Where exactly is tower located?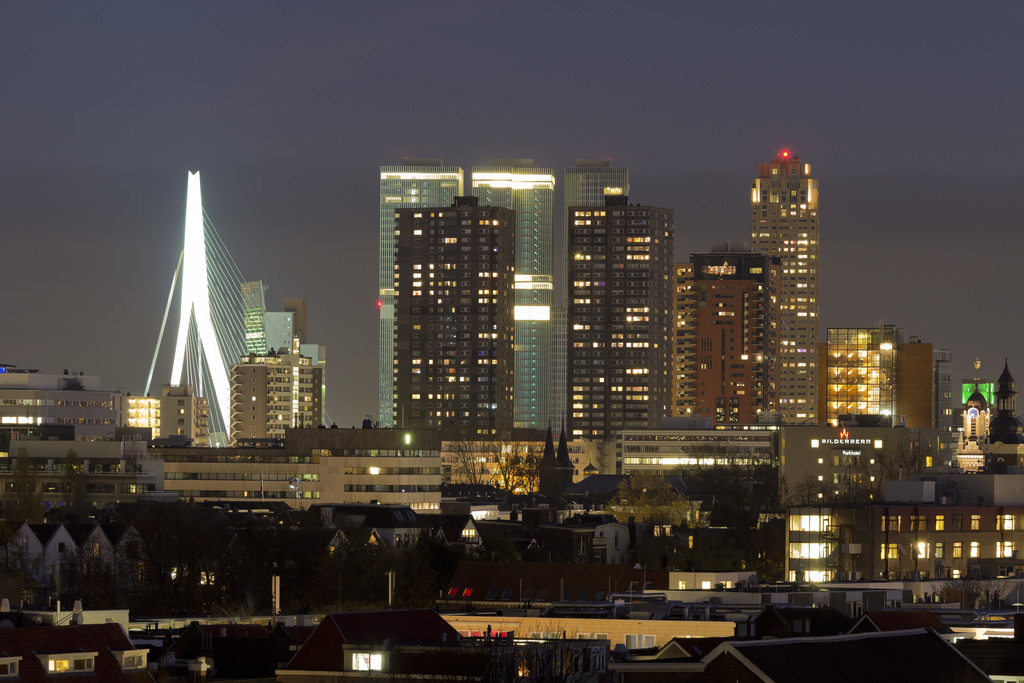
Its bounding box is (394, 200, 512, 436).
